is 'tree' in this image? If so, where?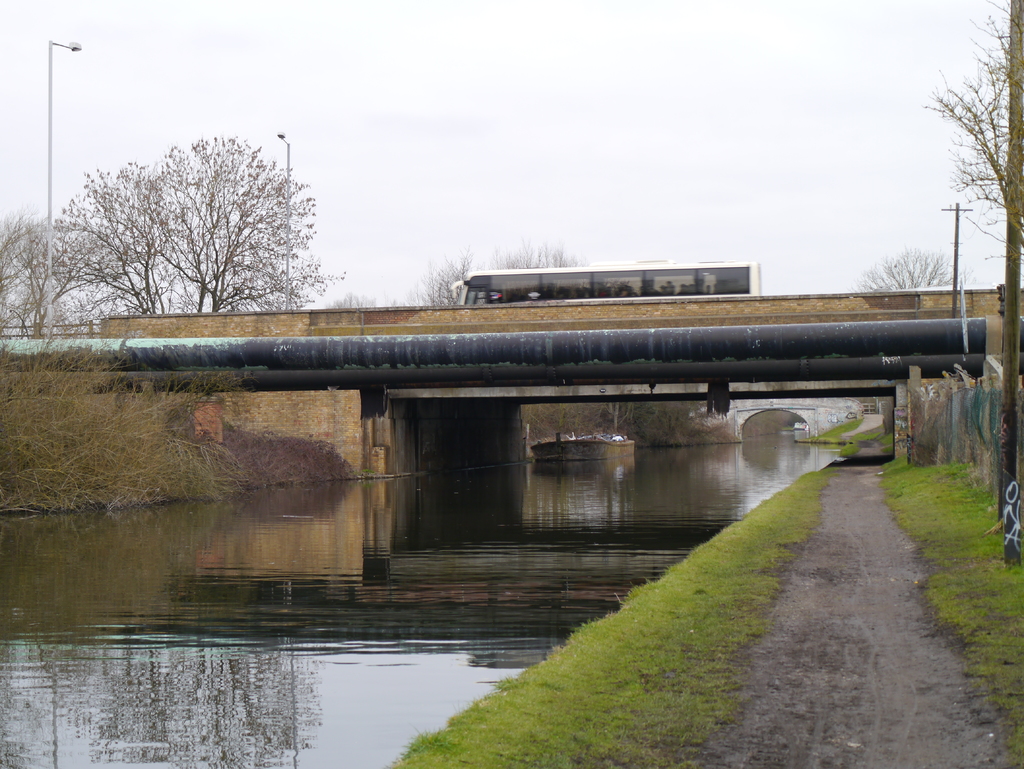
Yes, at [411, 240, 485, 309].
